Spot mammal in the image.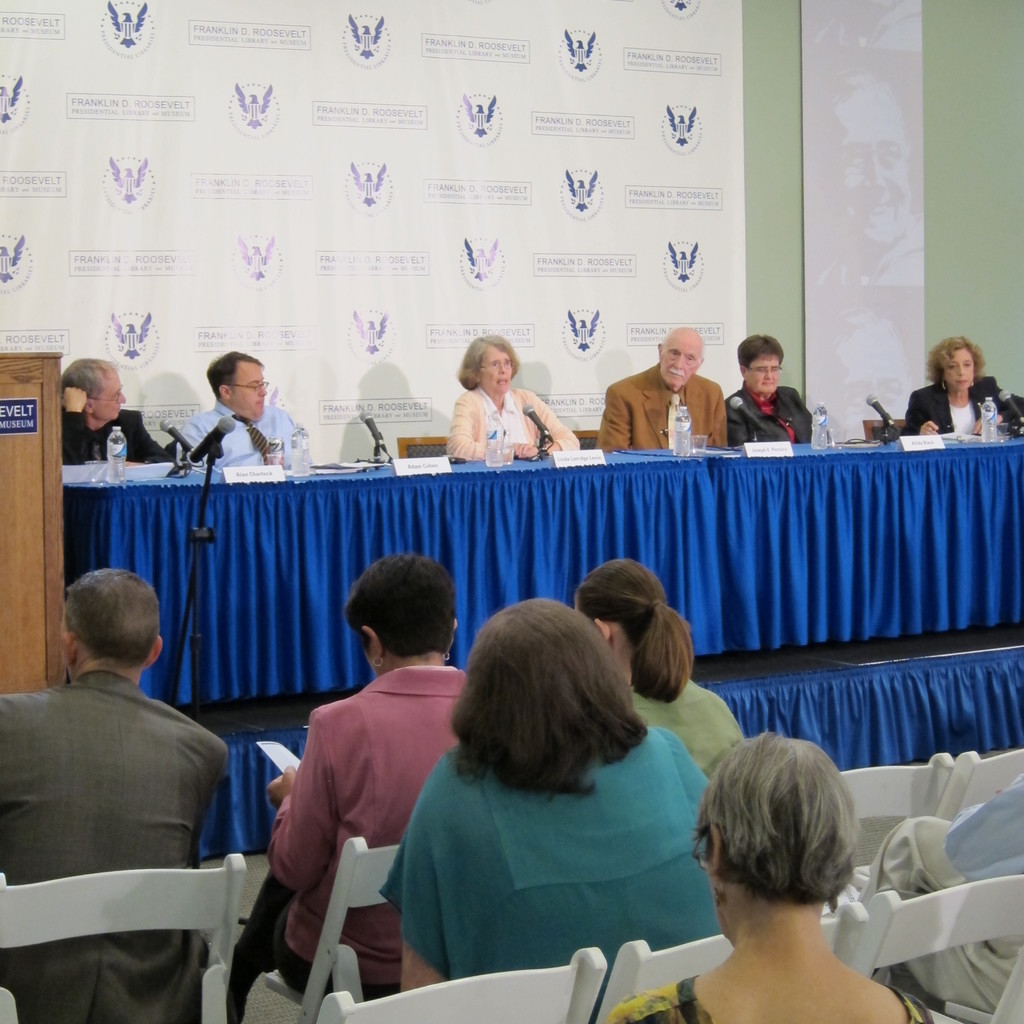
mammal found at box(597, 328, 737, 450).
